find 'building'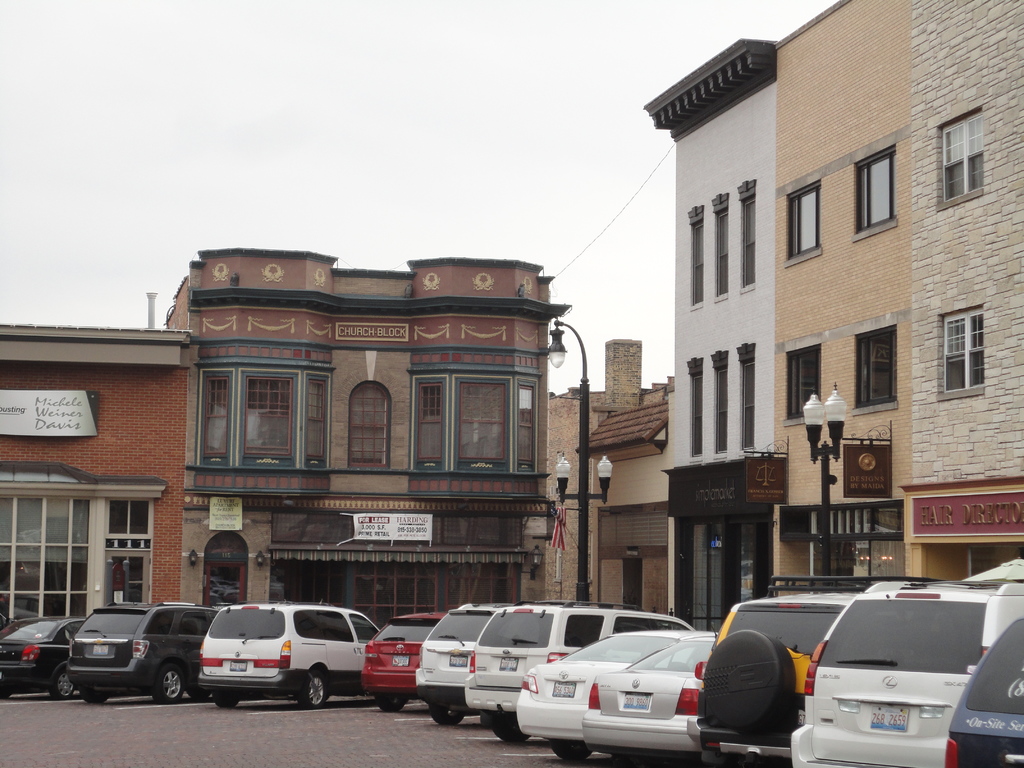
0 319 197 628
